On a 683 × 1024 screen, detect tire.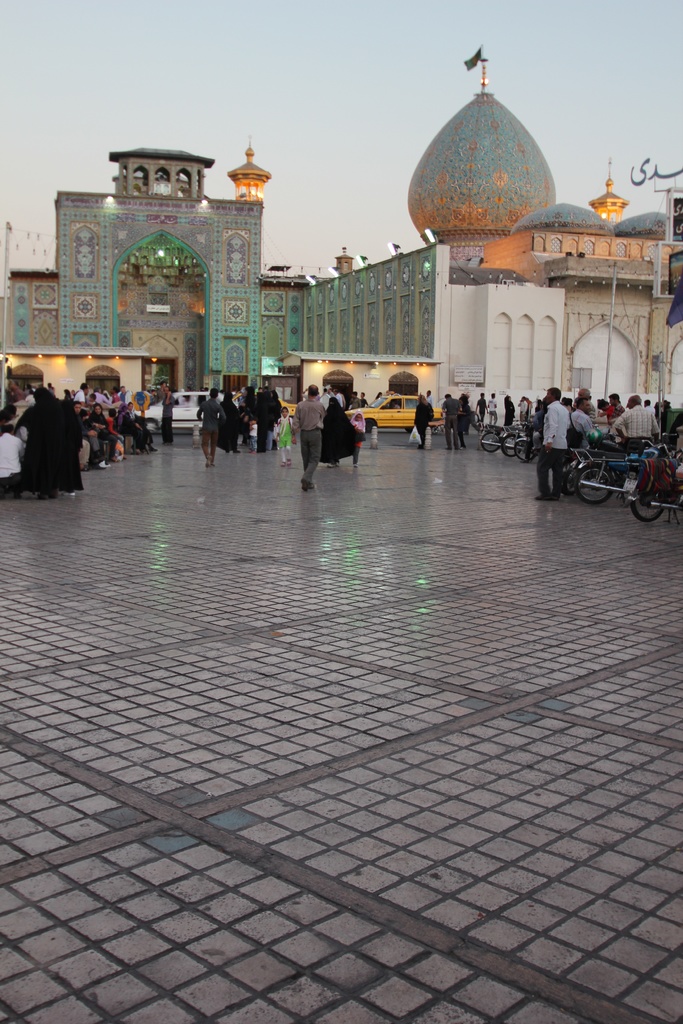
crop(516, 442, 531, 460).
